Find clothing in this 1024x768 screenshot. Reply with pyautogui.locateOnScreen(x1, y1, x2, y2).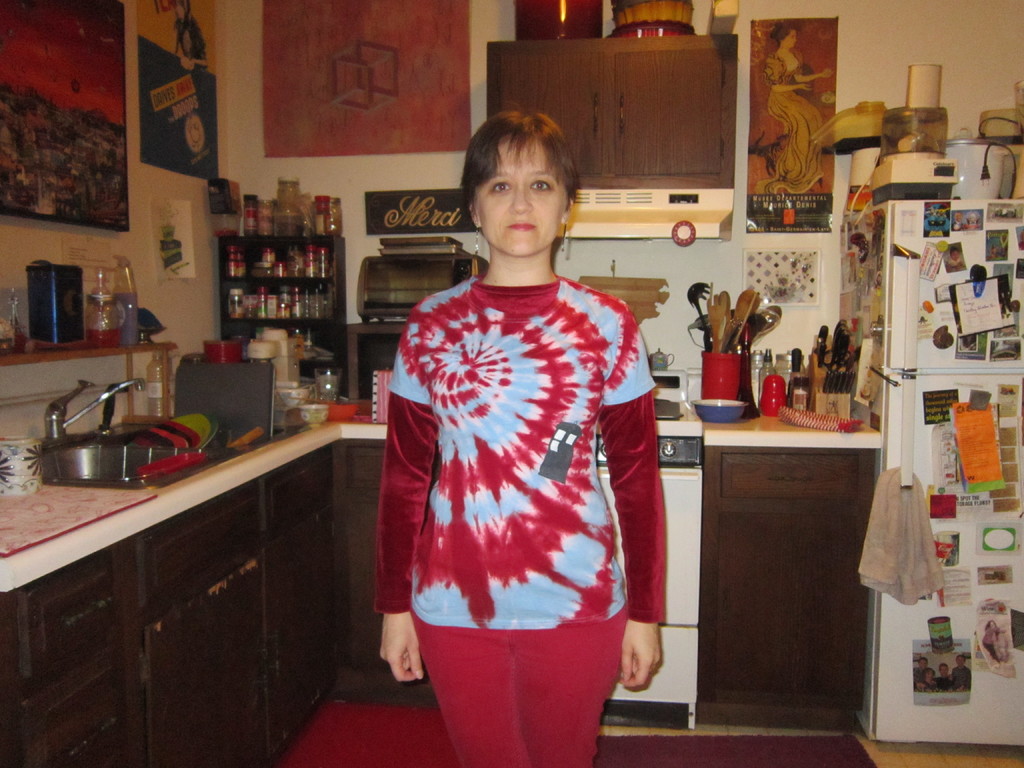
pyautogui.locateOnScreen(765, 48, 828, 192).
